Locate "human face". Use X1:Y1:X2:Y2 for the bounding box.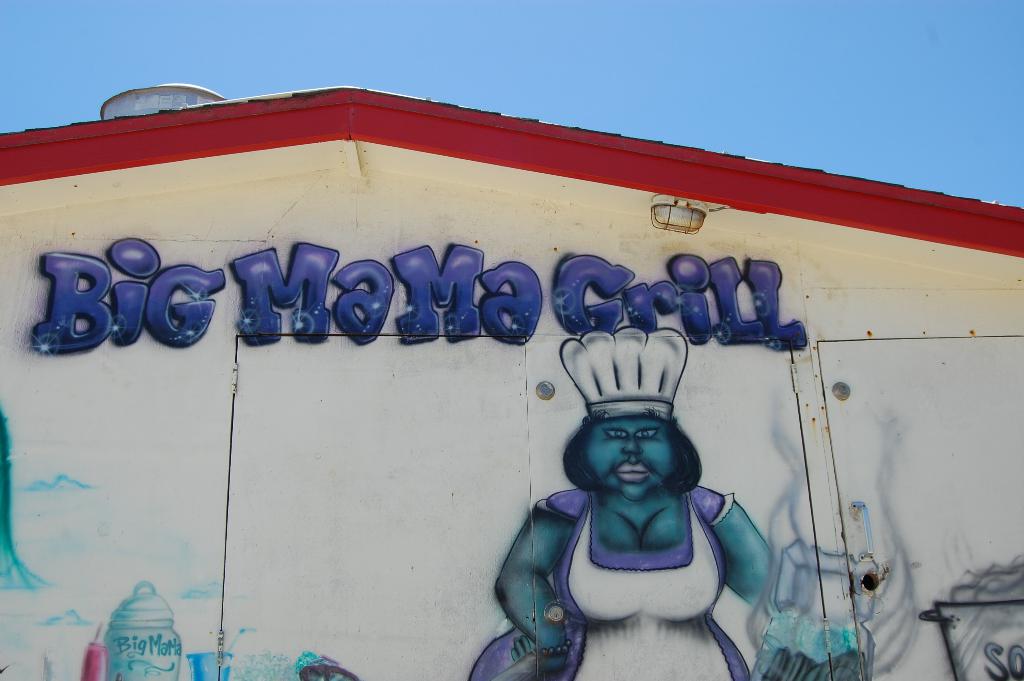
587:422:675:501.
